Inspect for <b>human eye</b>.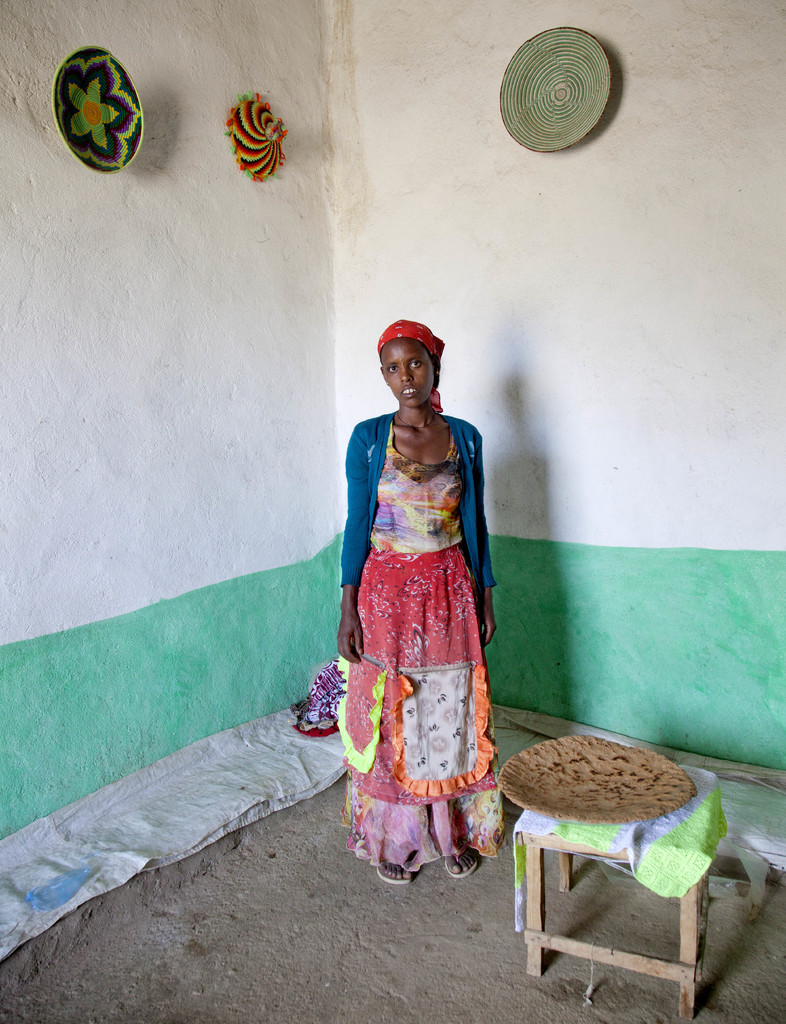
Inspection: bbox(410, 360, 420, 367).
